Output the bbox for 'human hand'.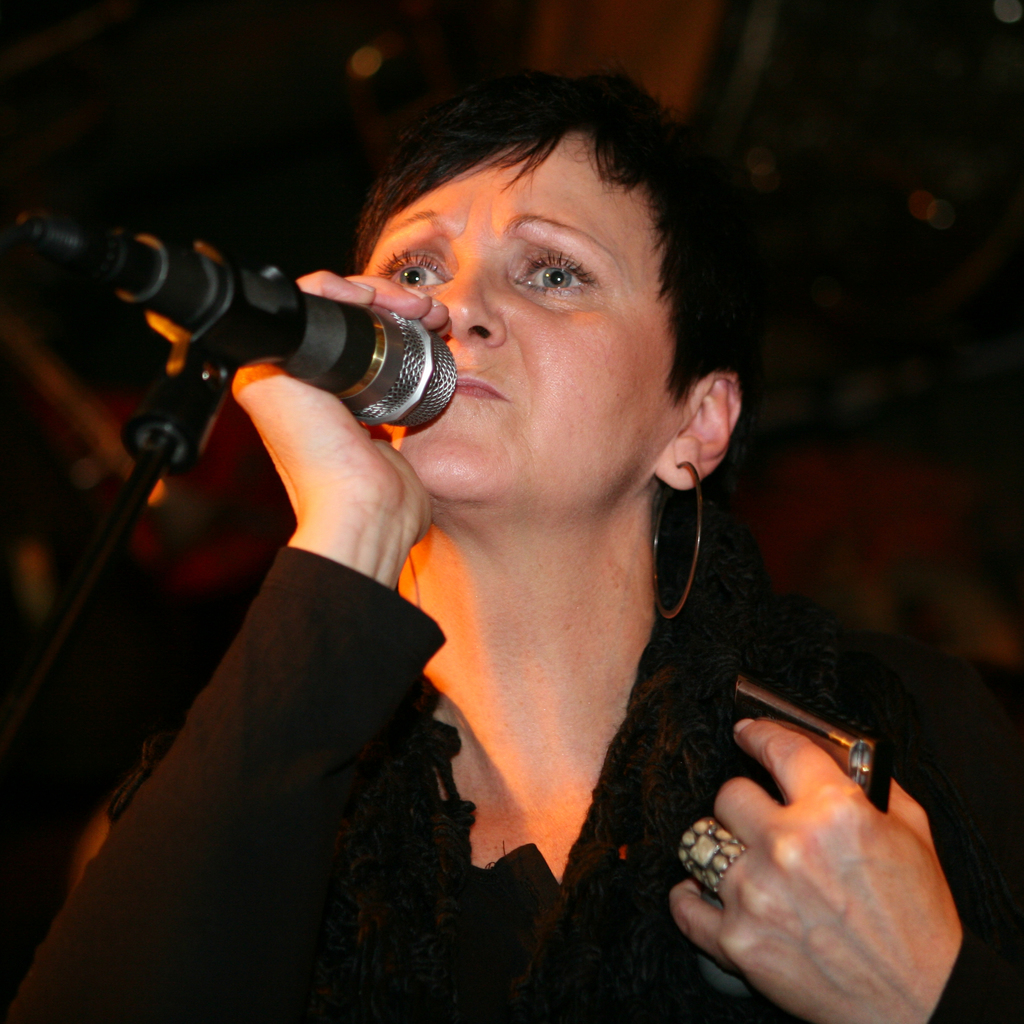
x1=665 y1=715 x2=970 y2=1023.
